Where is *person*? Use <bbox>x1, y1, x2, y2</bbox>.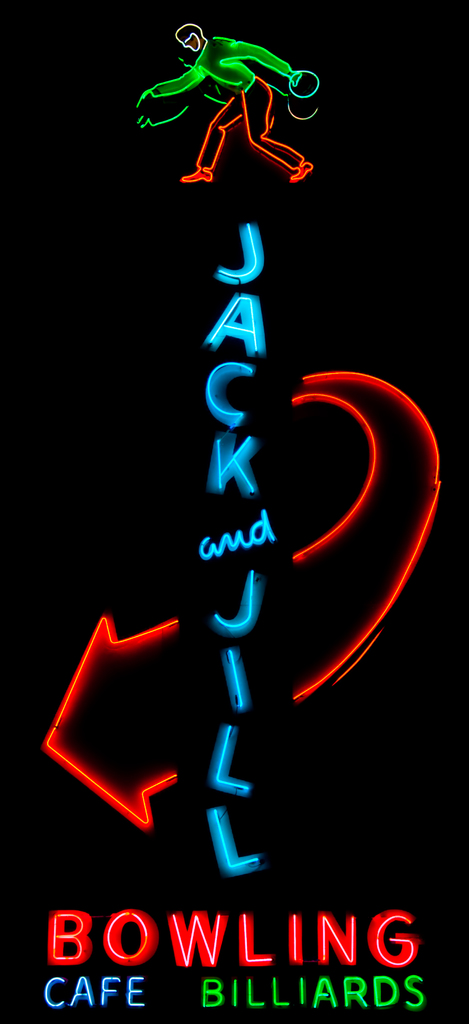
<bbox>129, 15, 322, 195</bbox>.
